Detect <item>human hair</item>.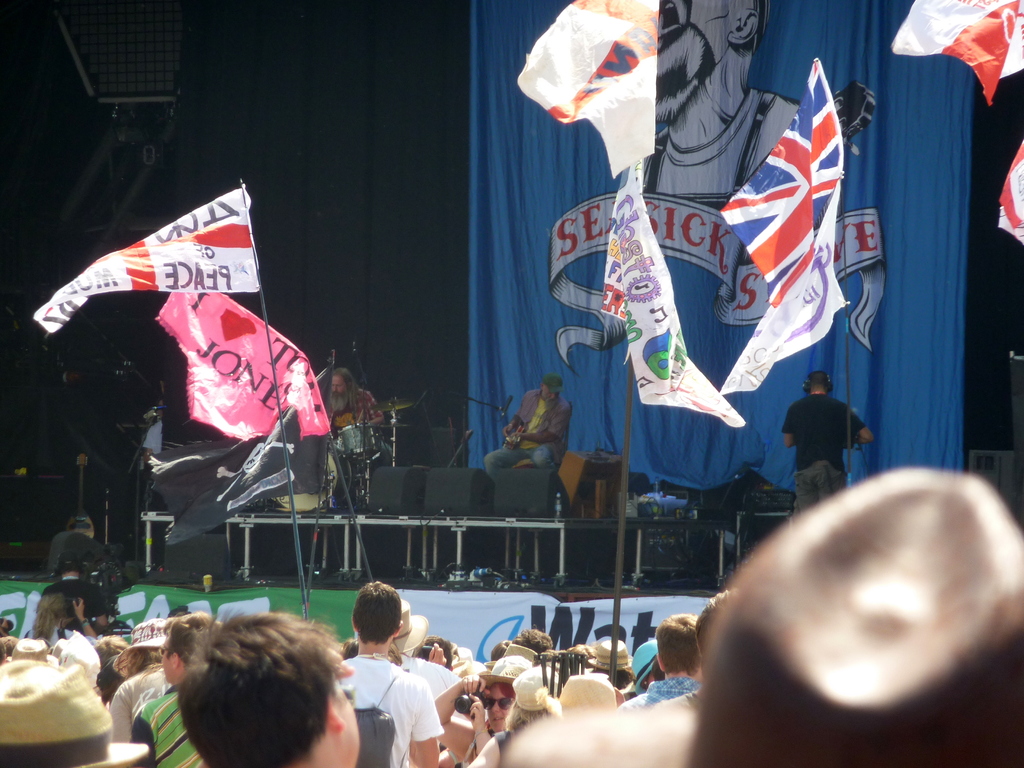
Detected at (x1=425, y1=634, x2=452, y2=664).
